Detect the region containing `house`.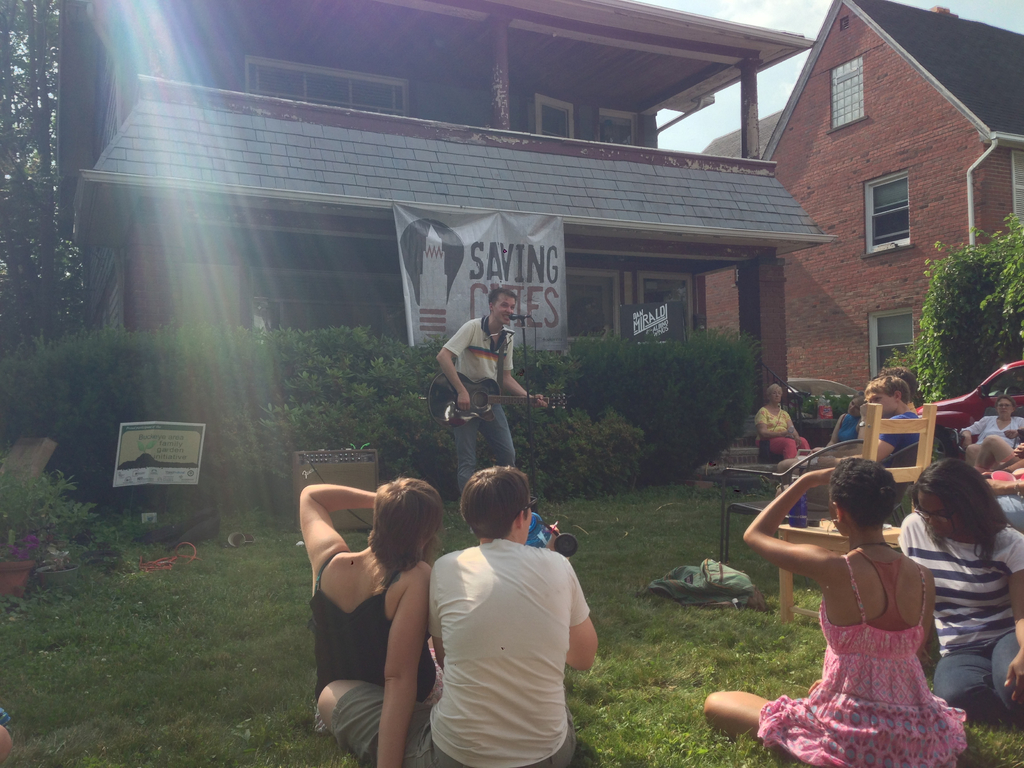
[x1=664, y1=1, x2=1023, y2=420].
